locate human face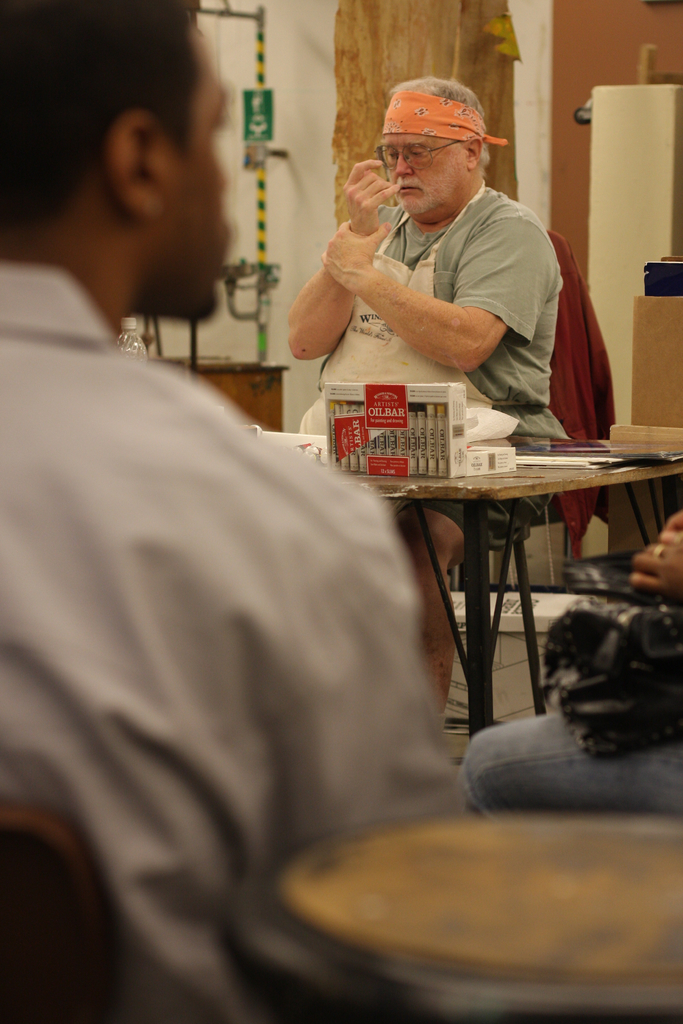
<box>383,127,474,224</box>
